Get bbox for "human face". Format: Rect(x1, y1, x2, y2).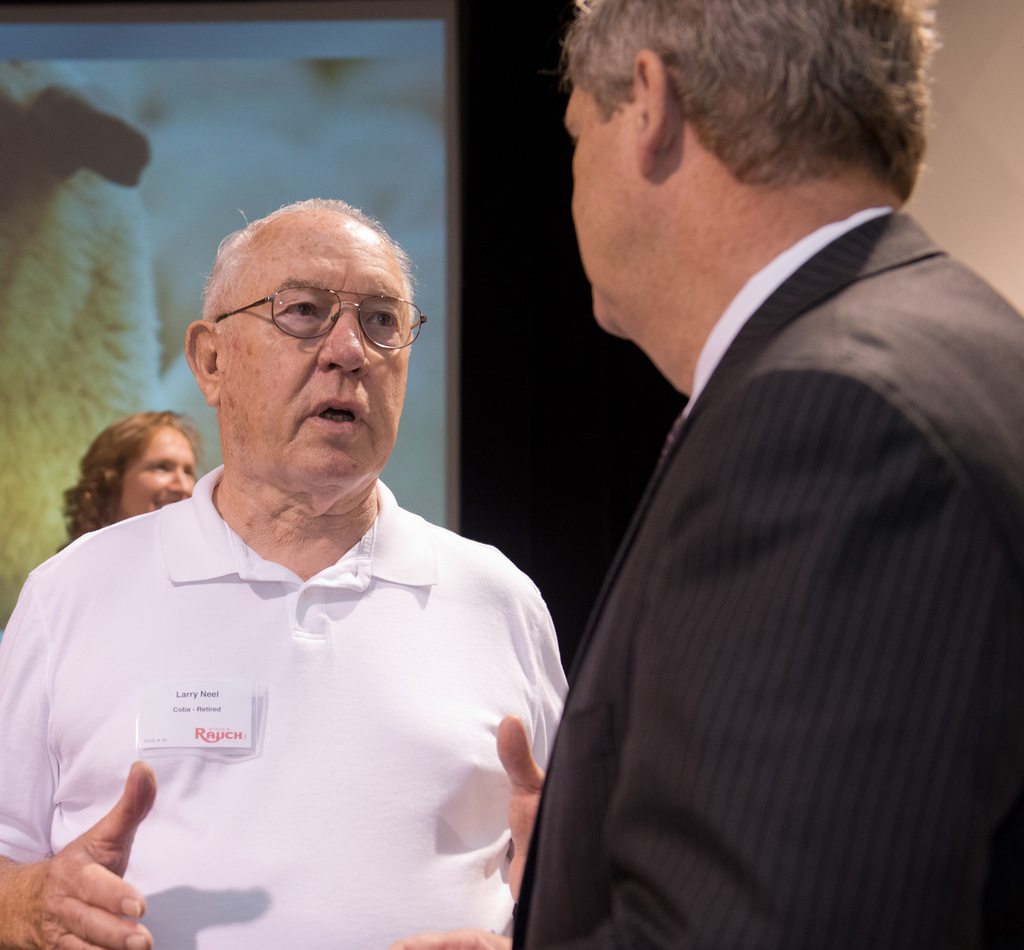
Rect(570, 93, 644, 319).
